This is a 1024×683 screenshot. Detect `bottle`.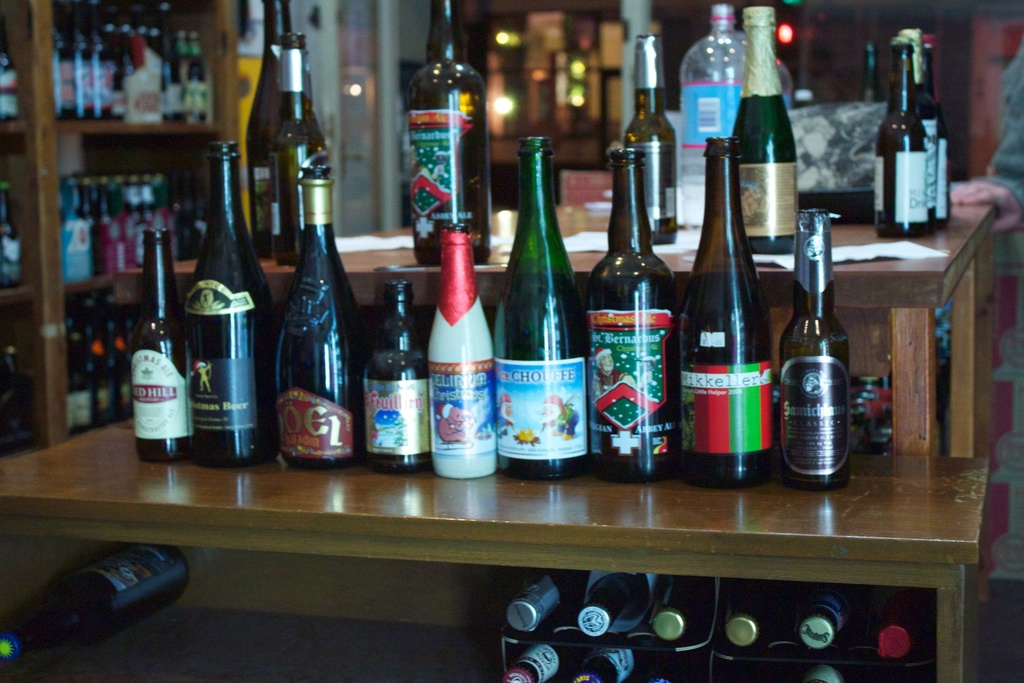
424 220 501 483.
